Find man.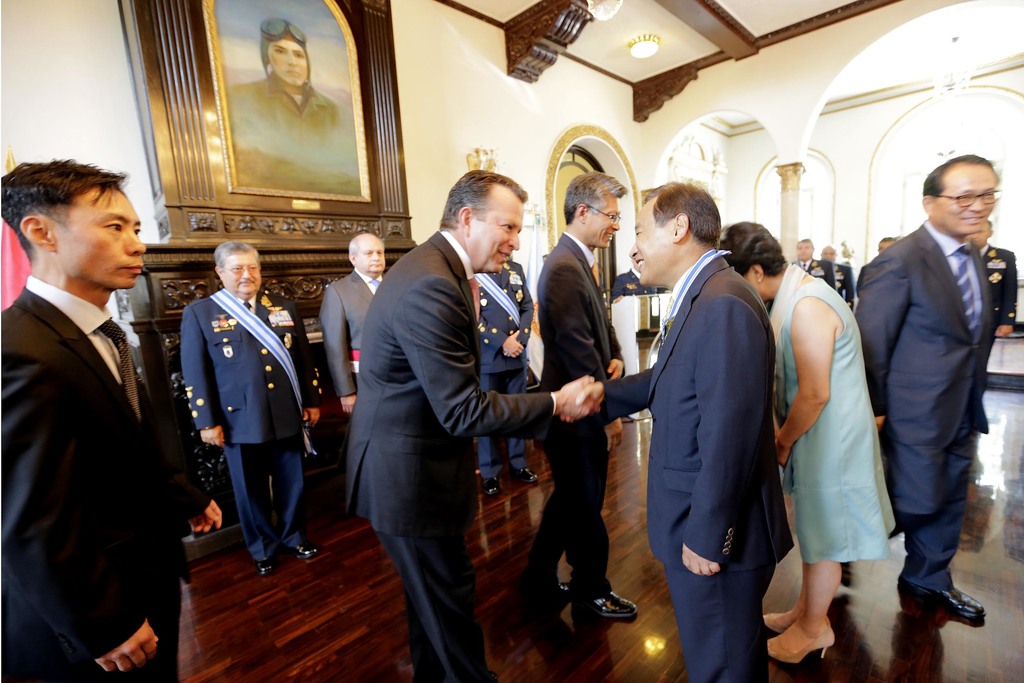
x1=970 y1=219 x2=1018 y2=336.
